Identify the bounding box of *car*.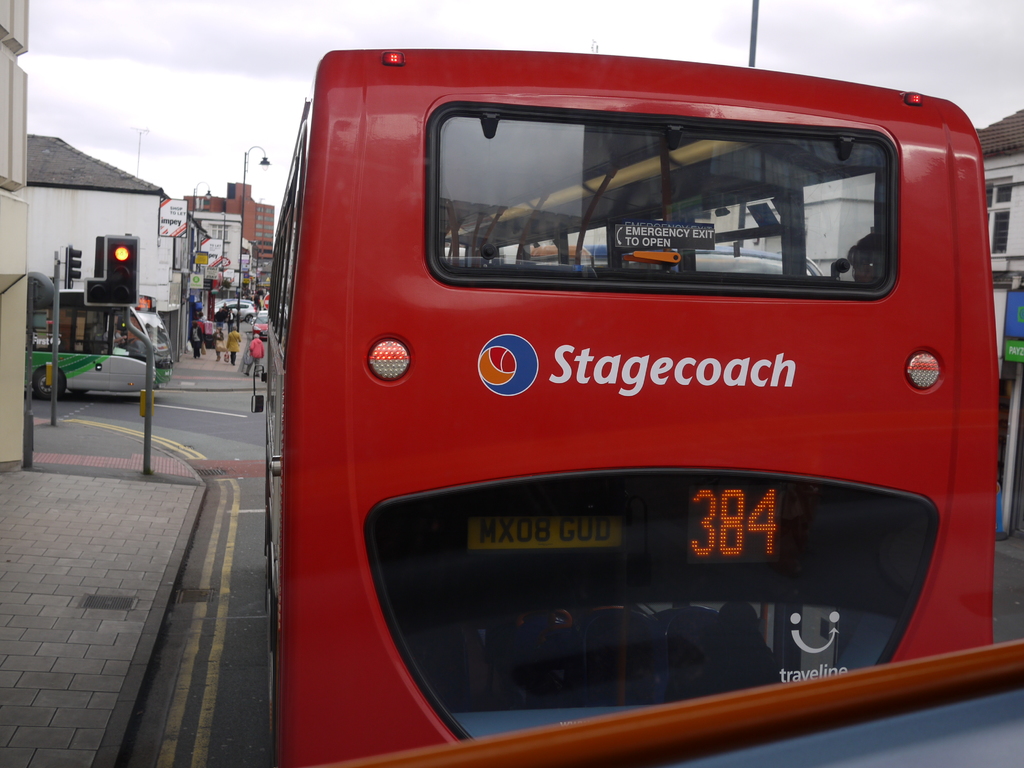
{"x1": 252, "y1": 310, "x2": 269, "y2": 318}.
